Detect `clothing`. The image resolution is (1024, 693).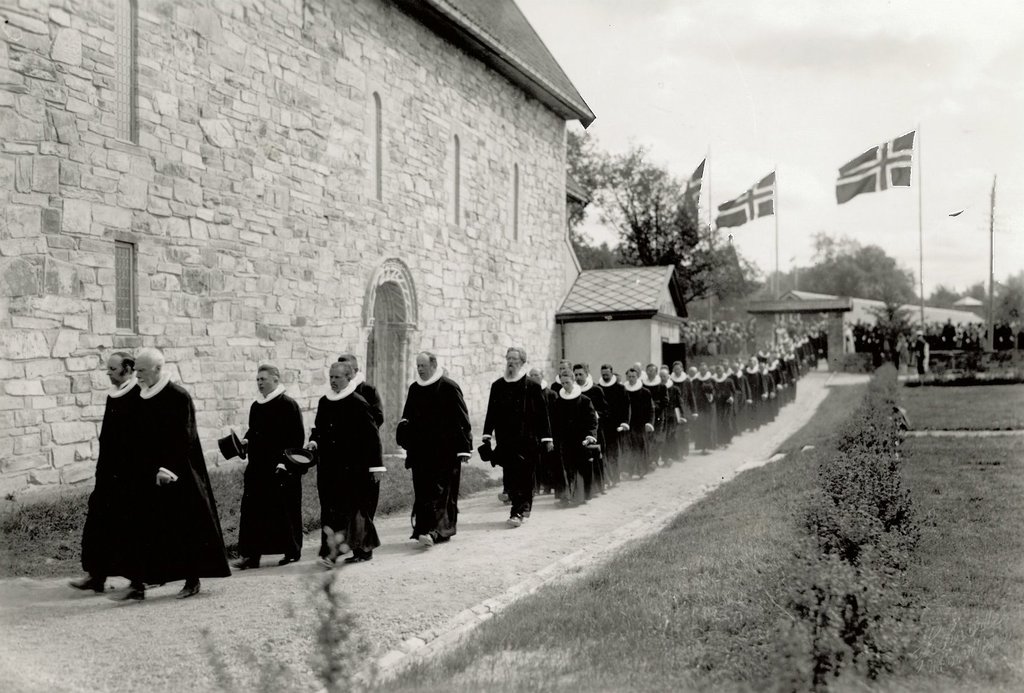
[x1=572, y1=373, x2=601, y2=424].
